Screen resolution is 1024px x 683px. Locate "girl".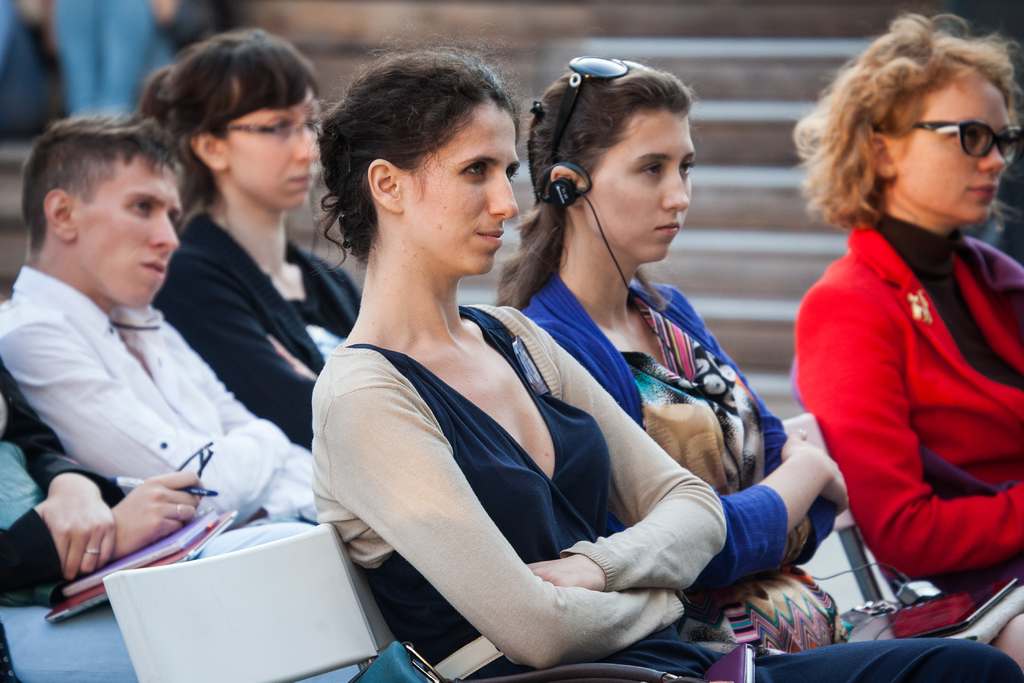
region(794, 10, 1022, 591).
